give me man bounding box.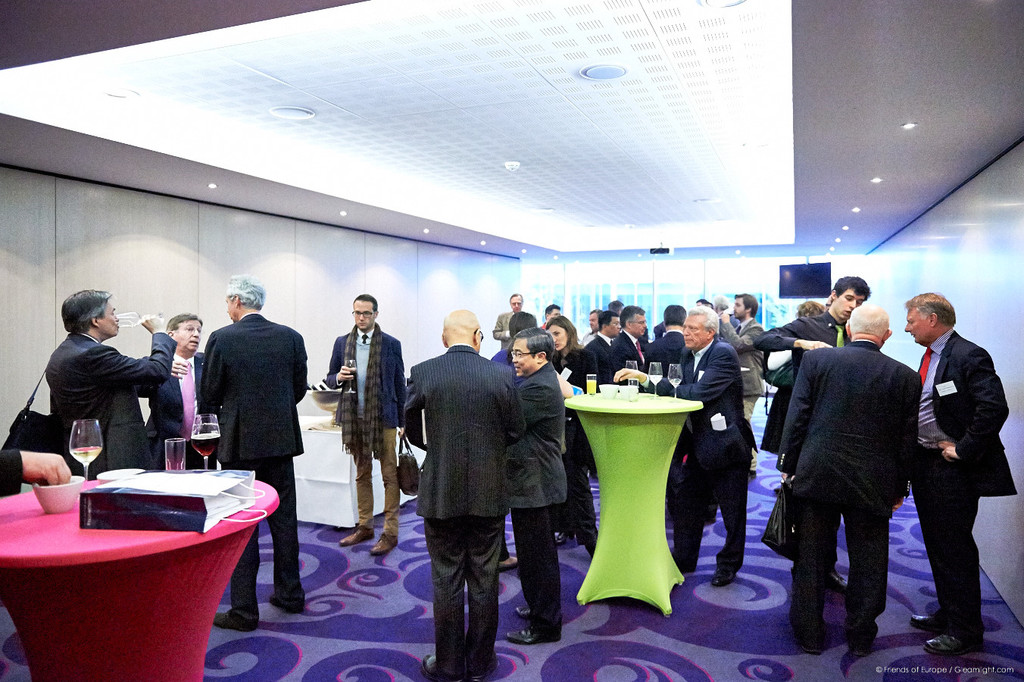
[x1=611, y1=301, x2=641, y2=384].
